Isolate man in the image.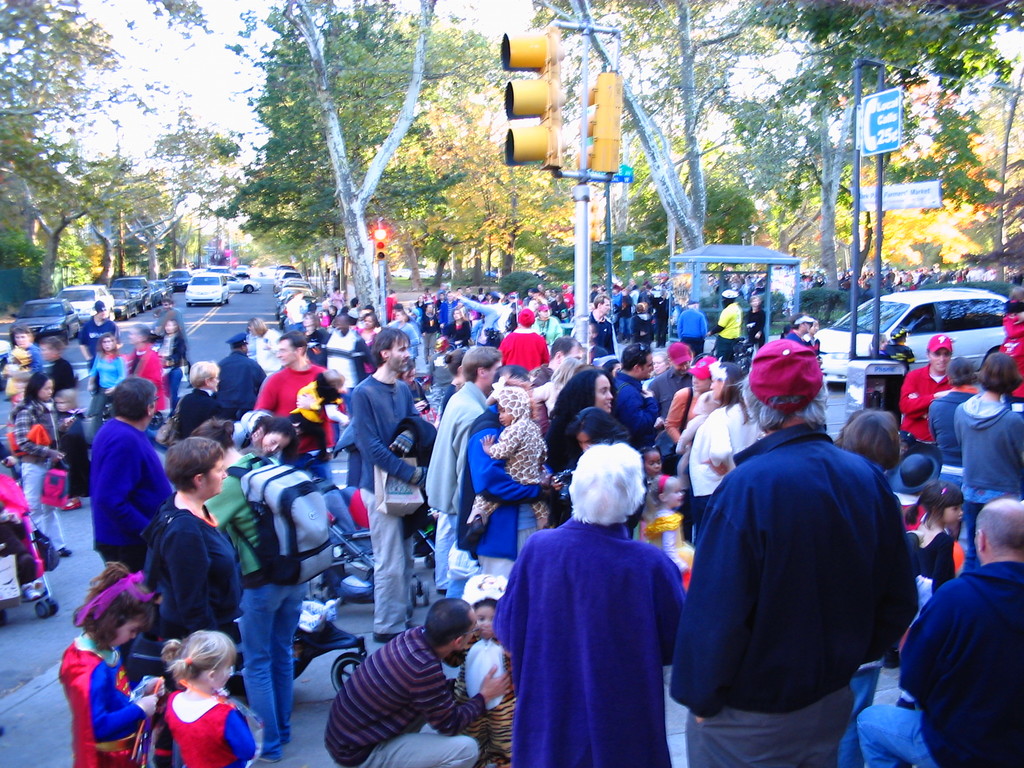
Isolated region: <bbox>416, 349, 505, 602</bbox>.
